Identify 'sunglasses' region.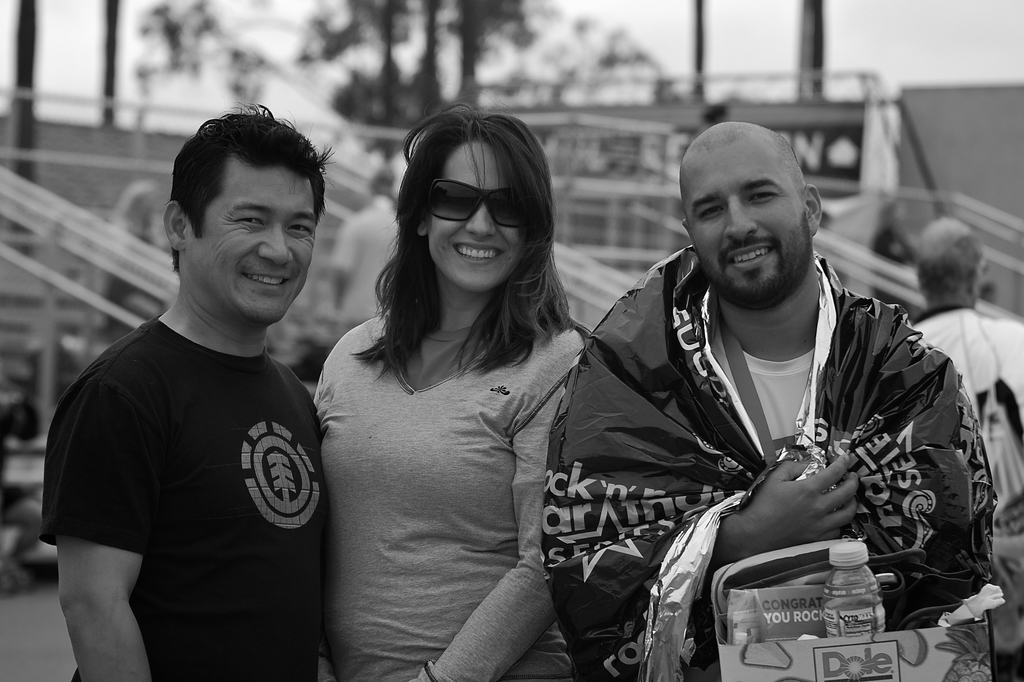
Region: [x1=412, y1=174, x2=543, y2=226].
